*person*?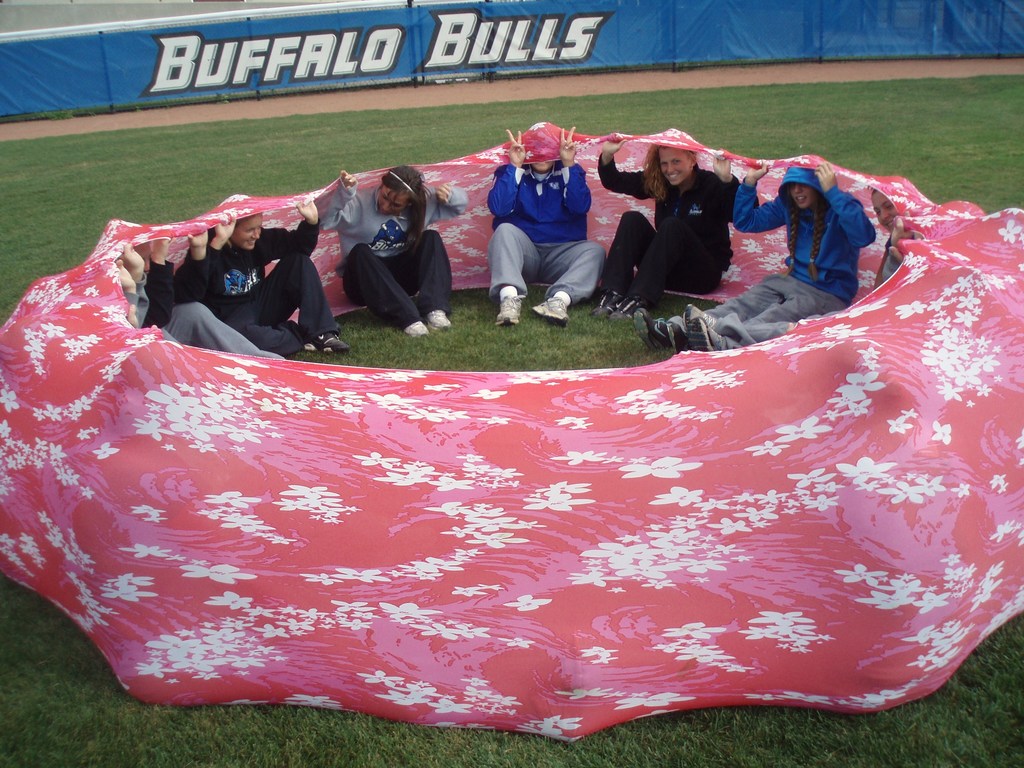
{"left": 115, "top": 237, "right": 278, "bottom": 358}
